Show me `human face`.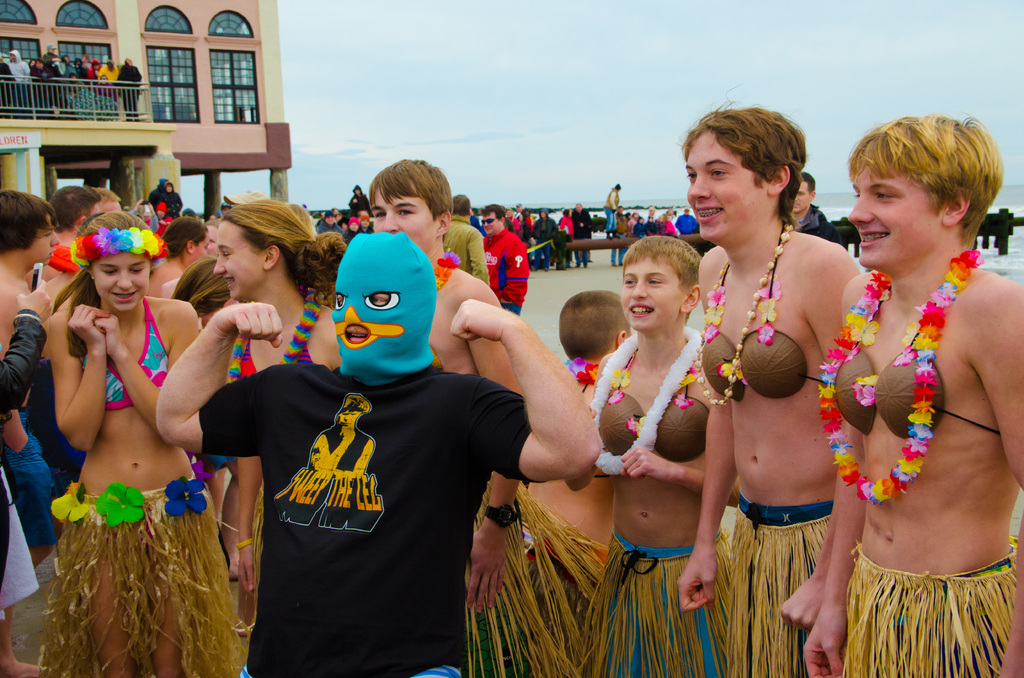
`human face` is here: [left=213, top=221, right=267, bottom=301].
